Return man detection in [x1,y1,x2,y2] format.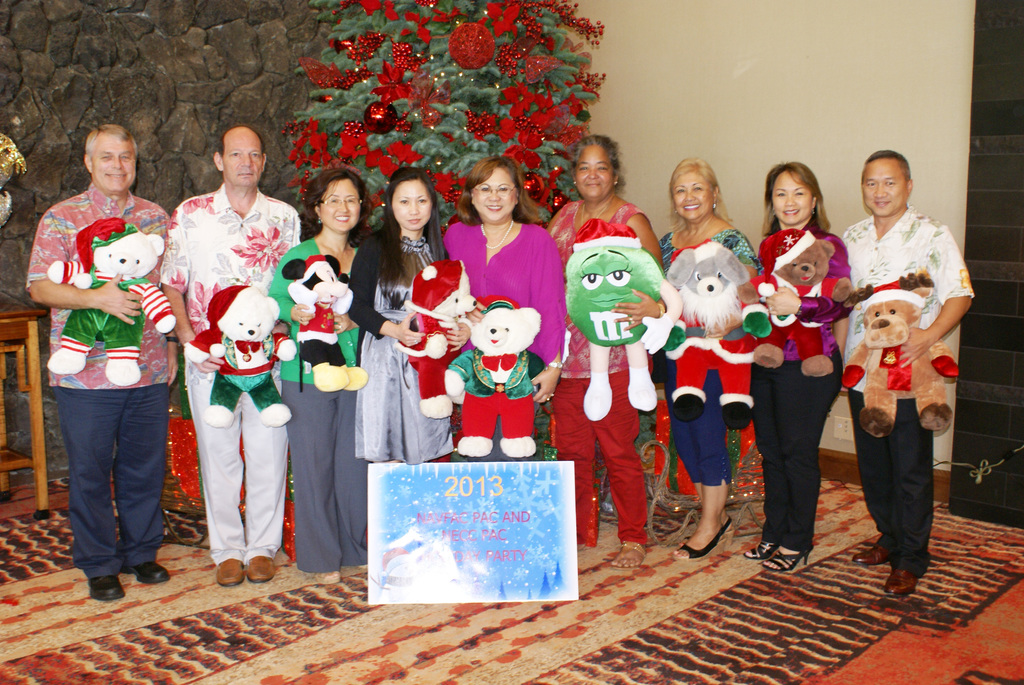
[163,108,300,599].
